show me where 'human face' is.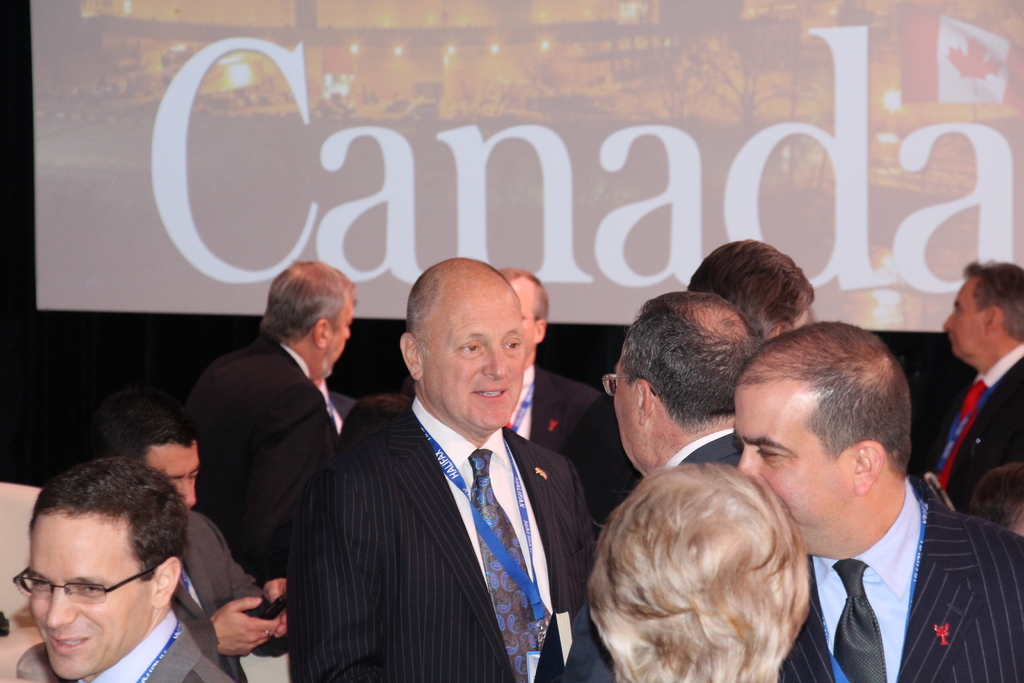
'human face' is at (322, 297, 355, 373).
